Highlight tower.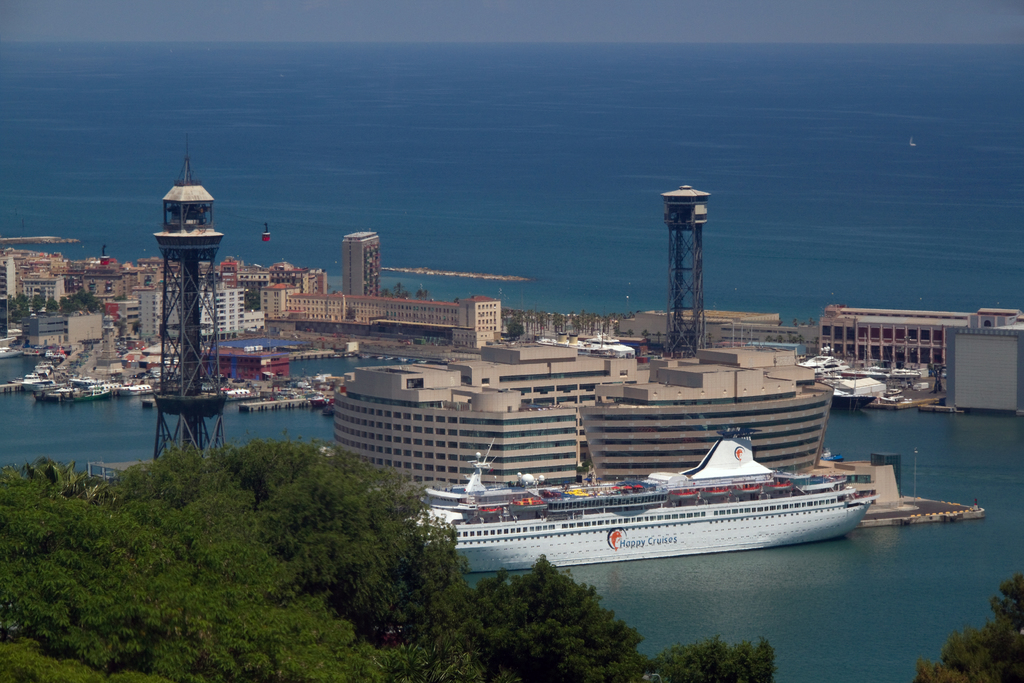
Highlighted region: bbox(344, 227, 376, 292).
